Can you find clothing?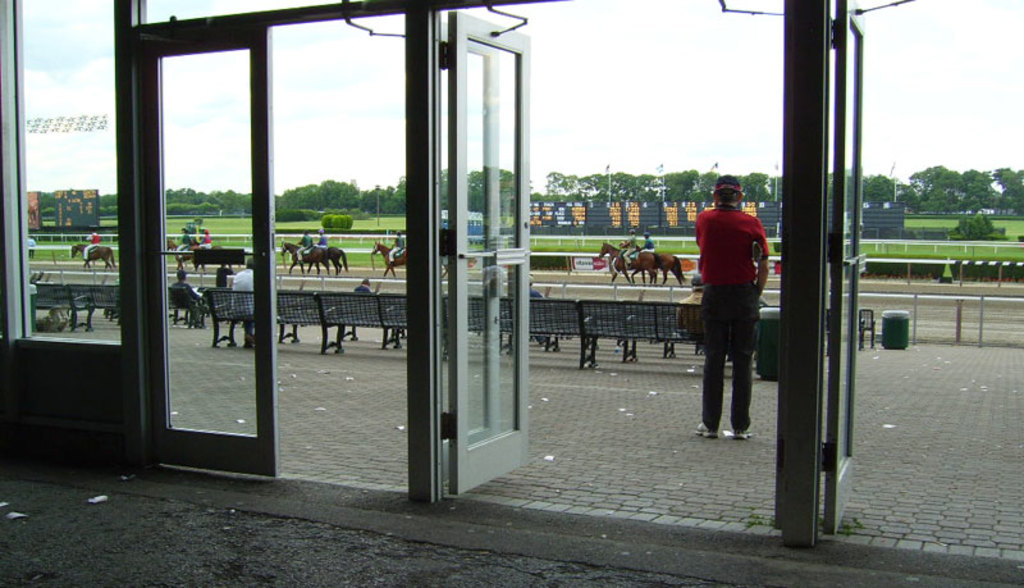
Yes, bounding box: rect(626, 236, 639, 265).
